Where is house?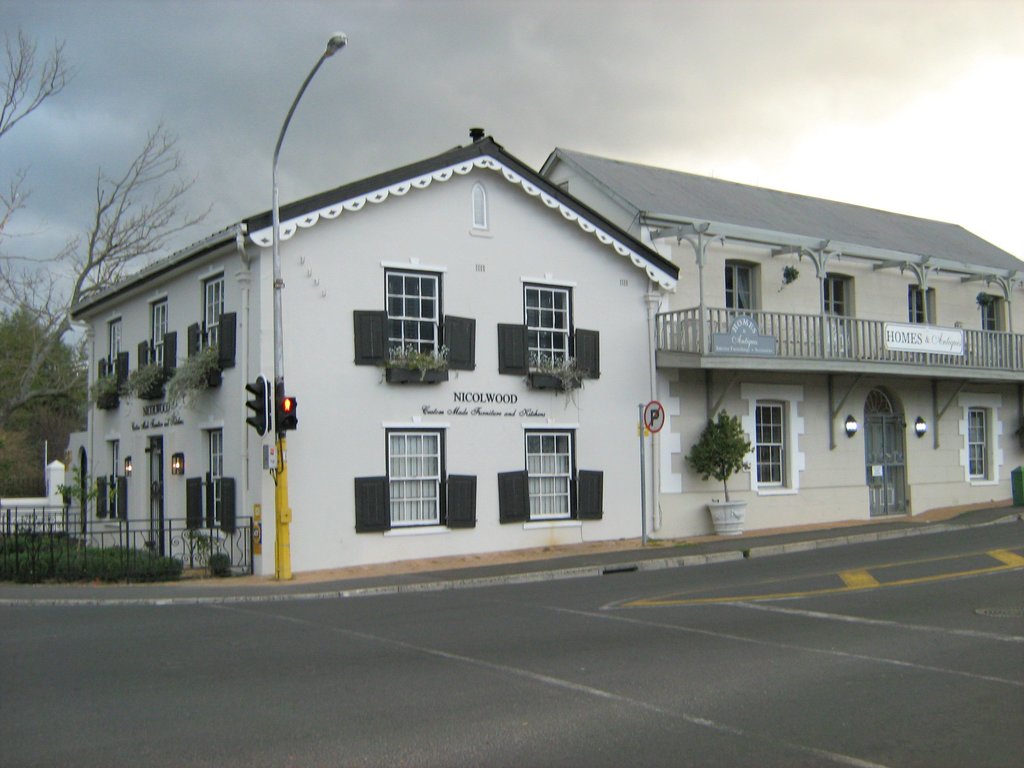
(left=67, top=125, right=679, bottom=577).
